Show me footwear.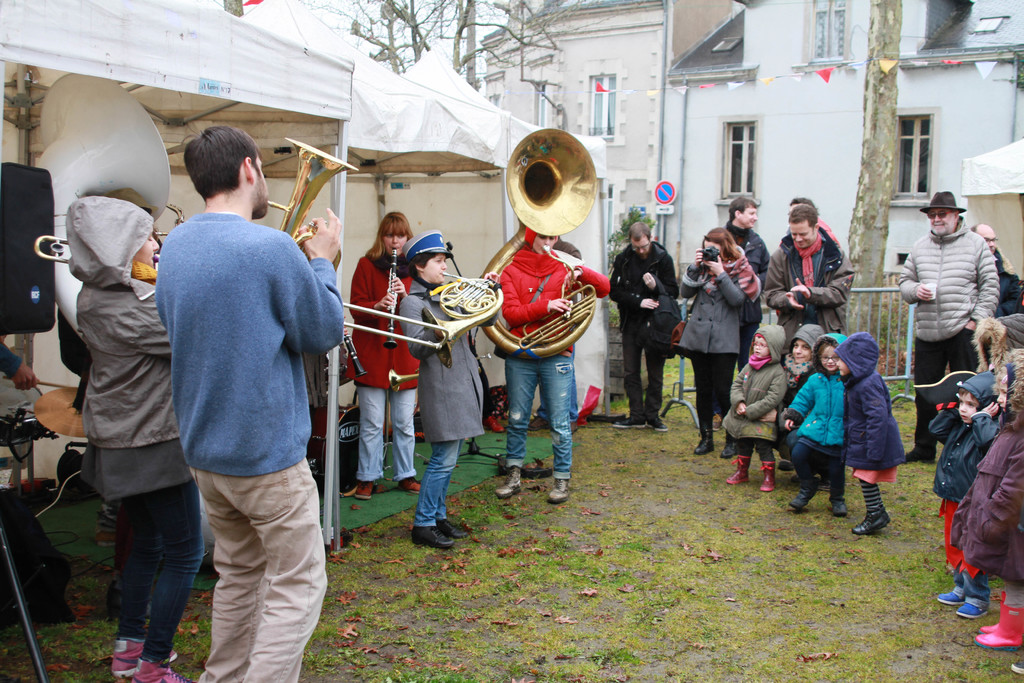
footwear is here: x1=353 y1=478 x2=371 y2=499.
